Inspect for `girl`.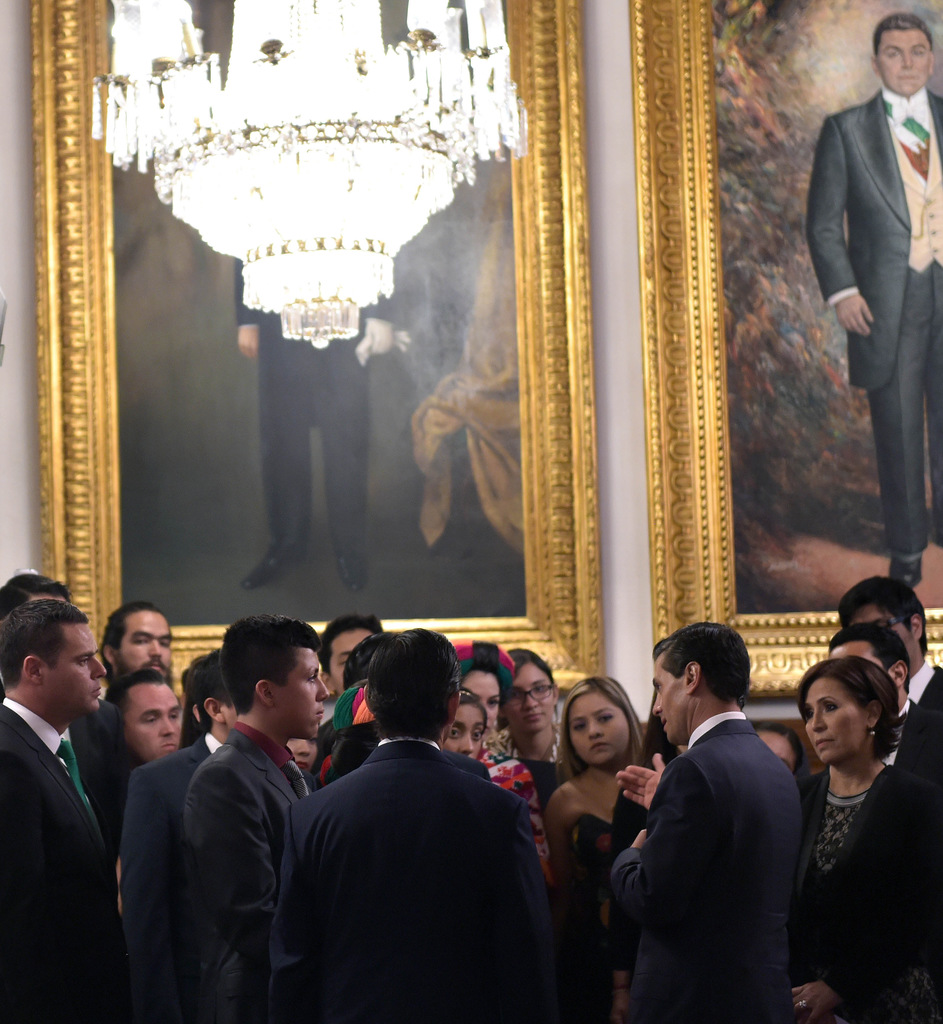
Inspection: 798 655 906 1023.
